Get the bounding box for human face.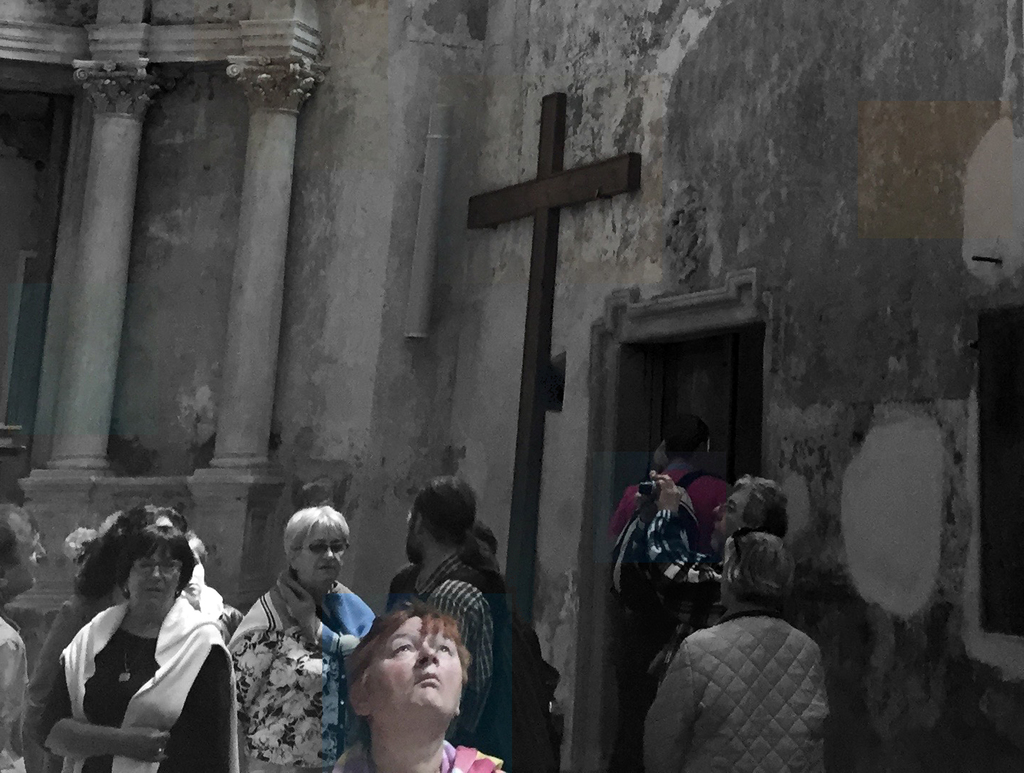
715,486,748,553.
